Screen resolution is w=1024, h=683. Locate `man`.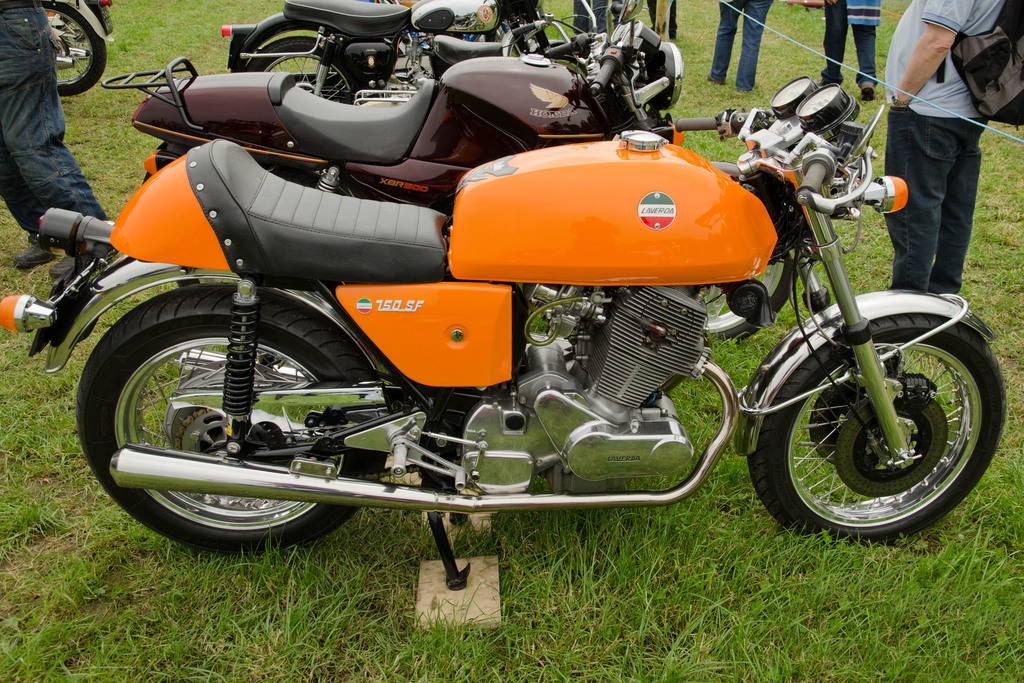
BBox(876, 0, 1023, 303).
